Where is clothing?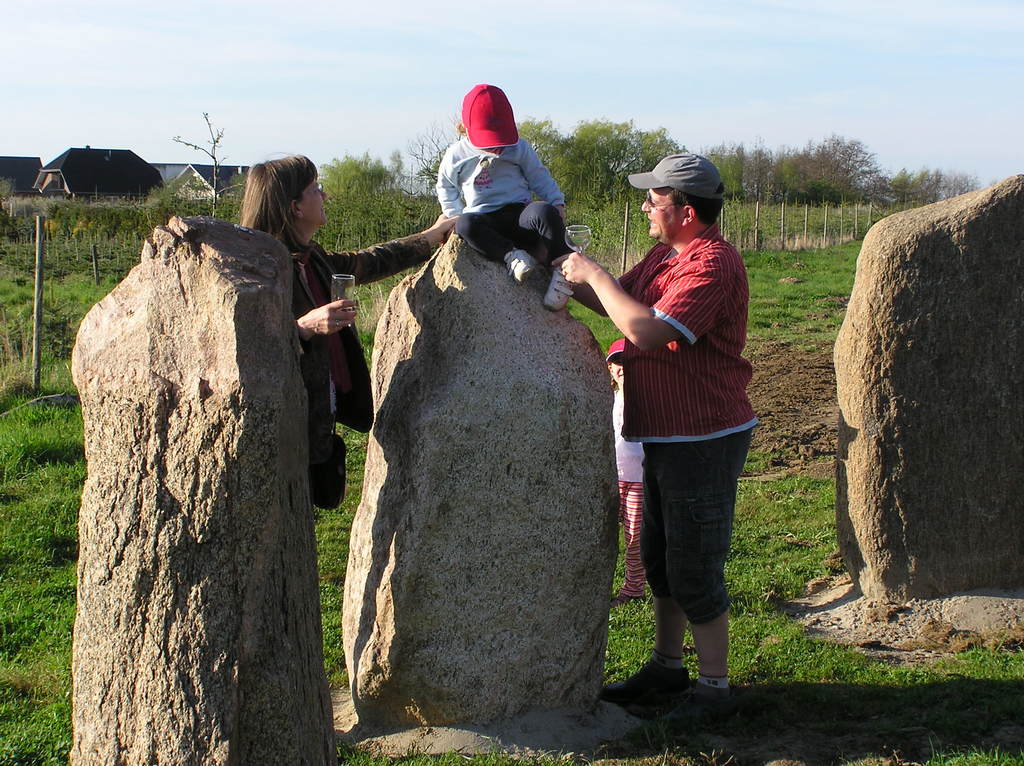
593/190/748/651.
